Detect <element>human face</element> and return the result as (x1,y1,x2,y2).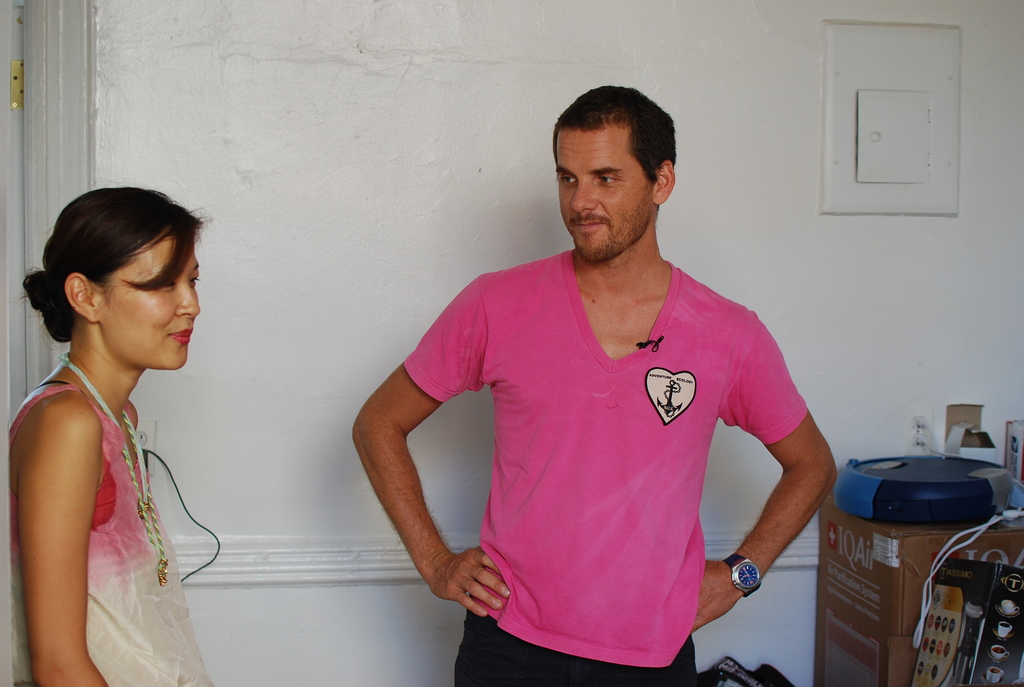
(552,122,652,262).
